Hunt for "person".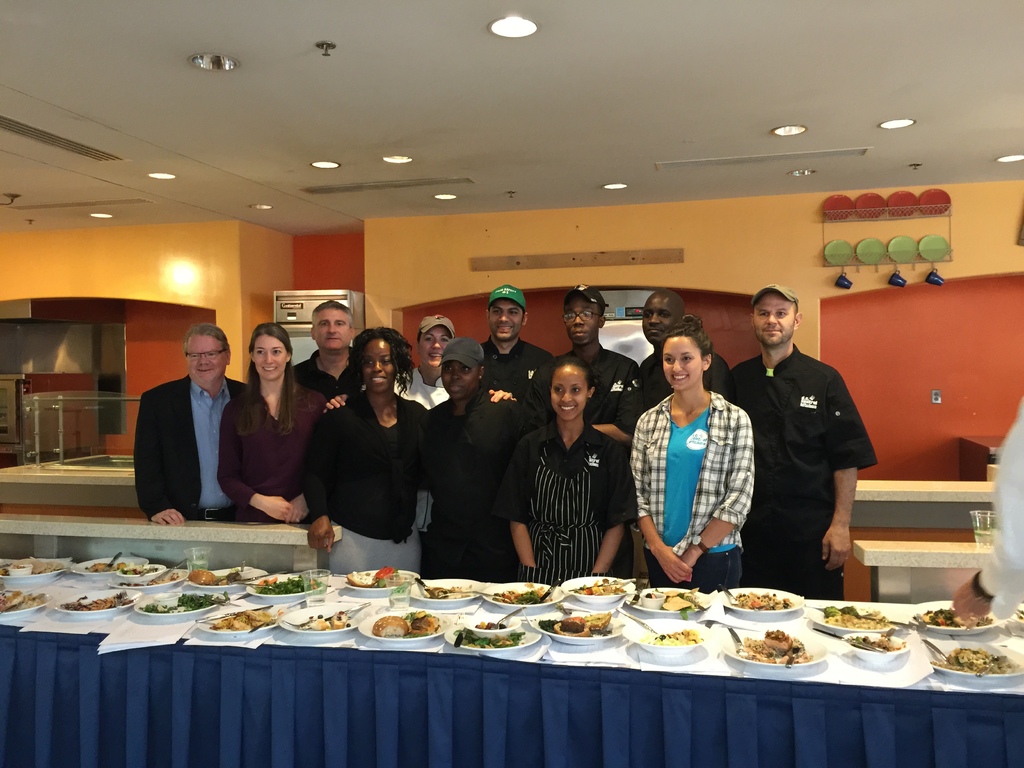
Hunted down at <bbox>516, 282, 639, 438</bbox>.
